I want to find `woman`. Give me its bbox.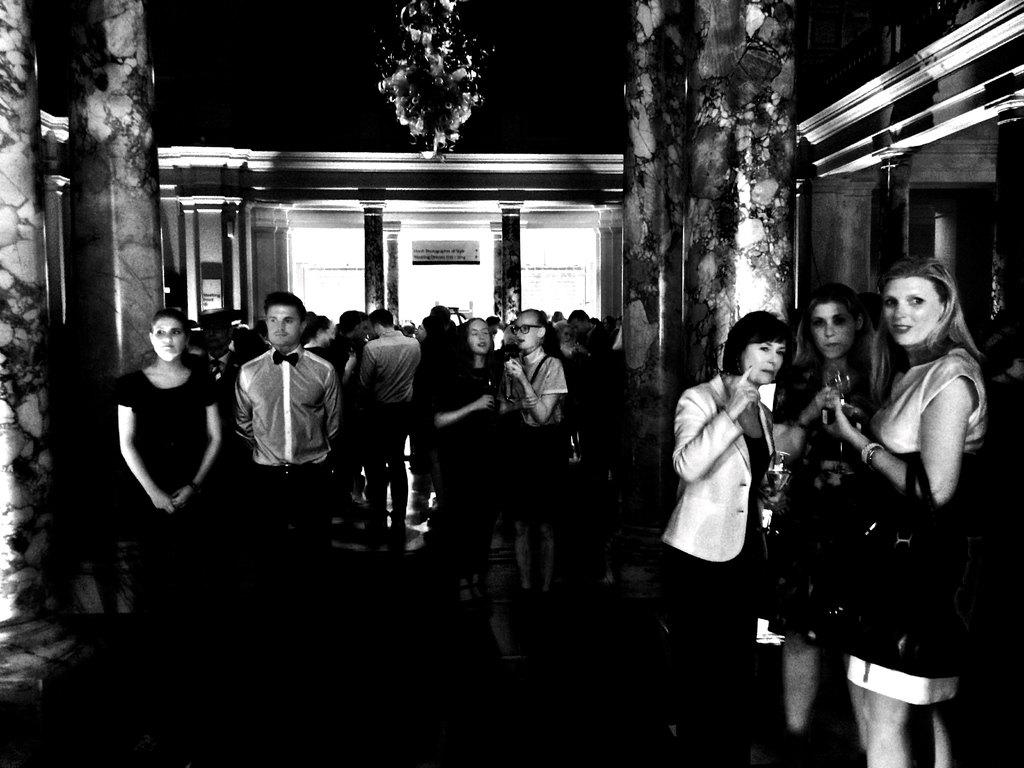
BBox(431, 315, 499, 583).
